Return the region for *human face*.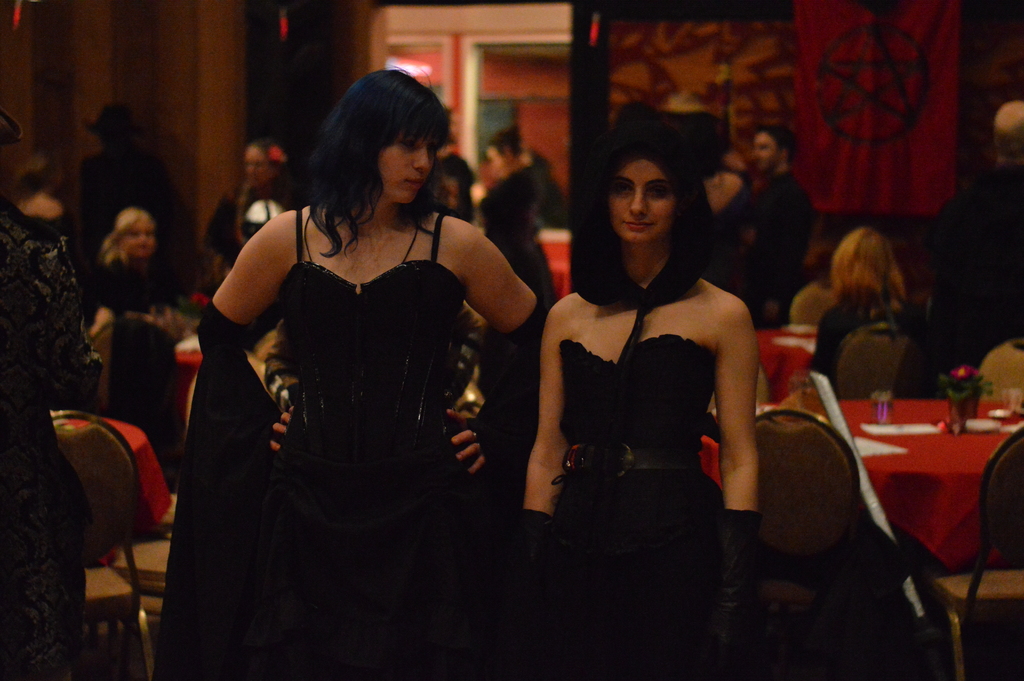
(606, 155, 676, 246).
